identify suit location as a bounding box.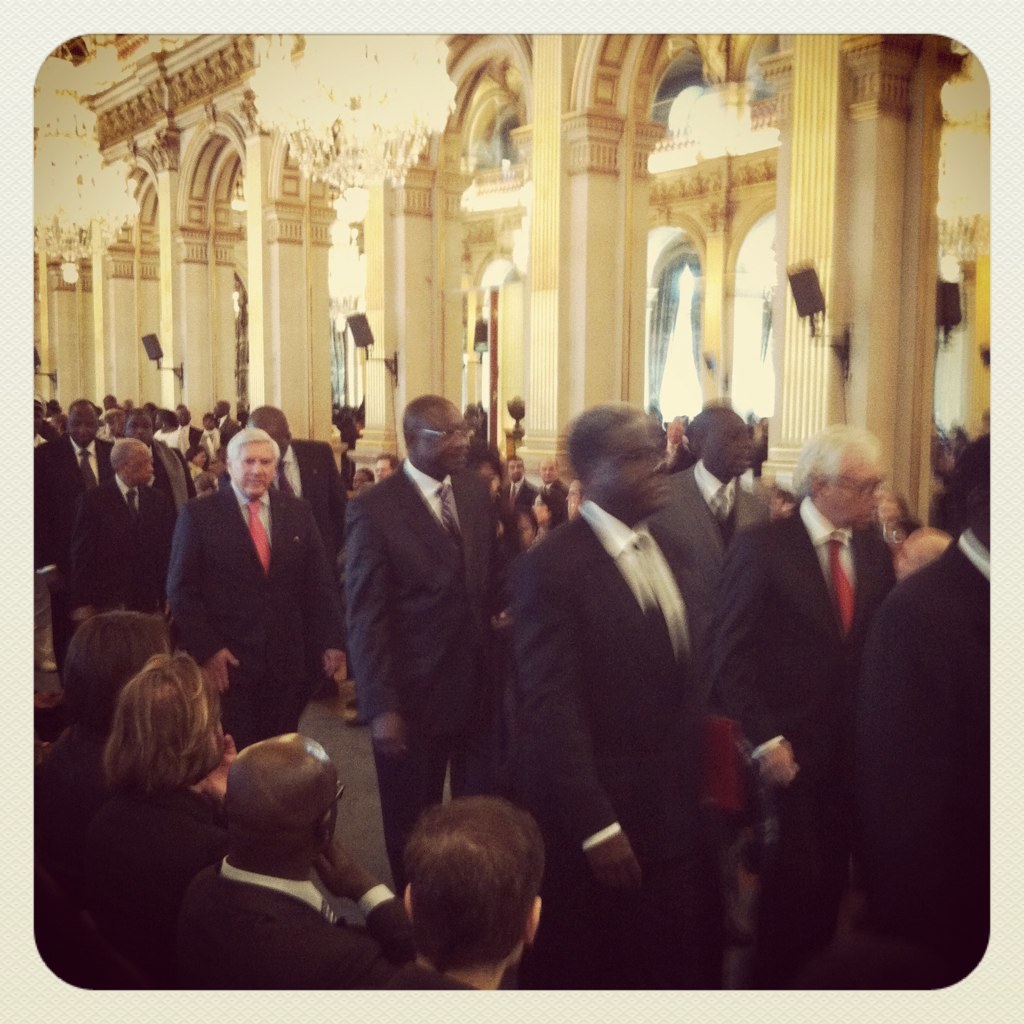
x1=723, y1=496, x2=897, y2=996.
